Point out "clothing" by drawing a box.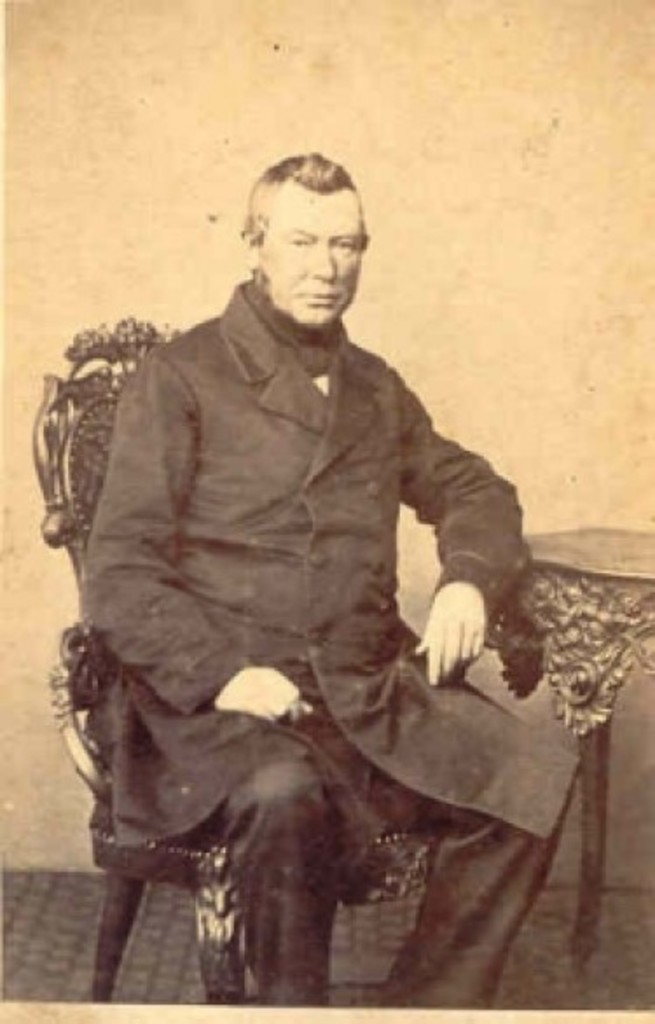
66:229:559:1008.
